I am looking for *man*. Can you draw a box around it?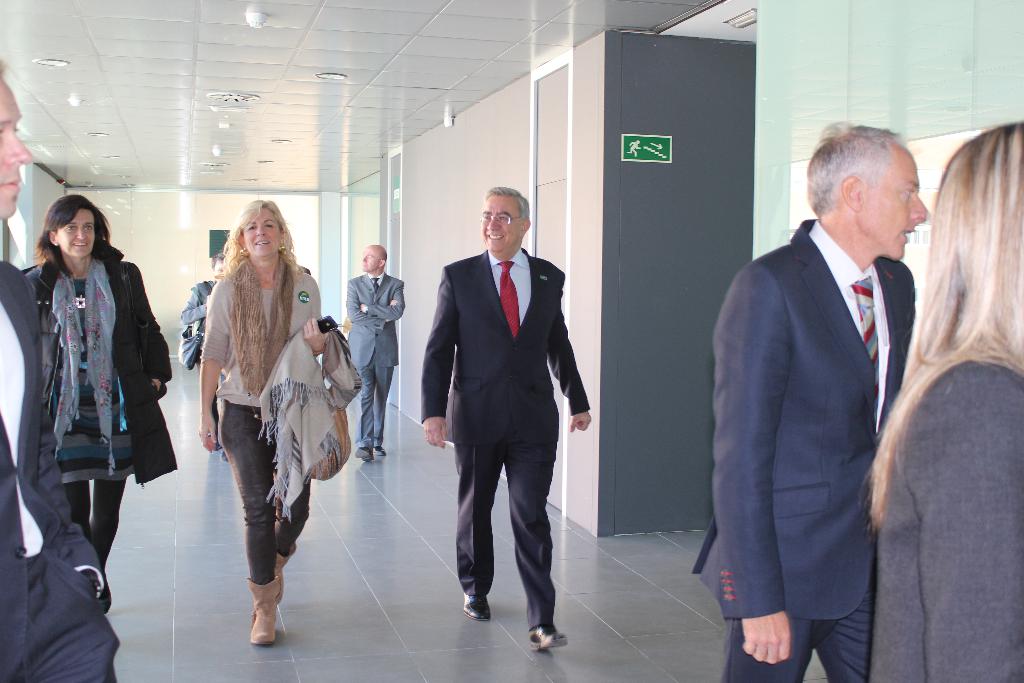
Sure, the bounding box is box(343, 245, 403, 463).
